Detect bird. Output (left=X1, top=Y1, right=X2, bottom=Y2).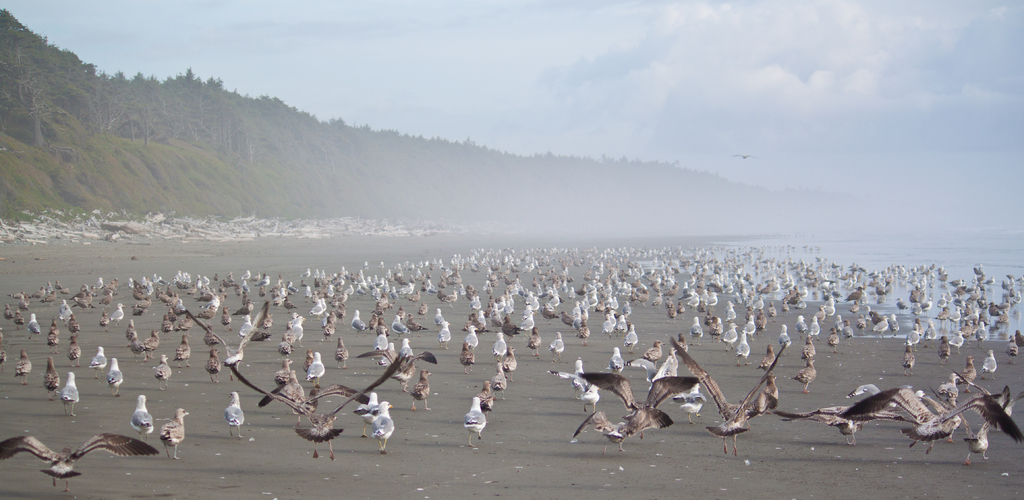
(left=150, top=352, right=168, bottom=382).
